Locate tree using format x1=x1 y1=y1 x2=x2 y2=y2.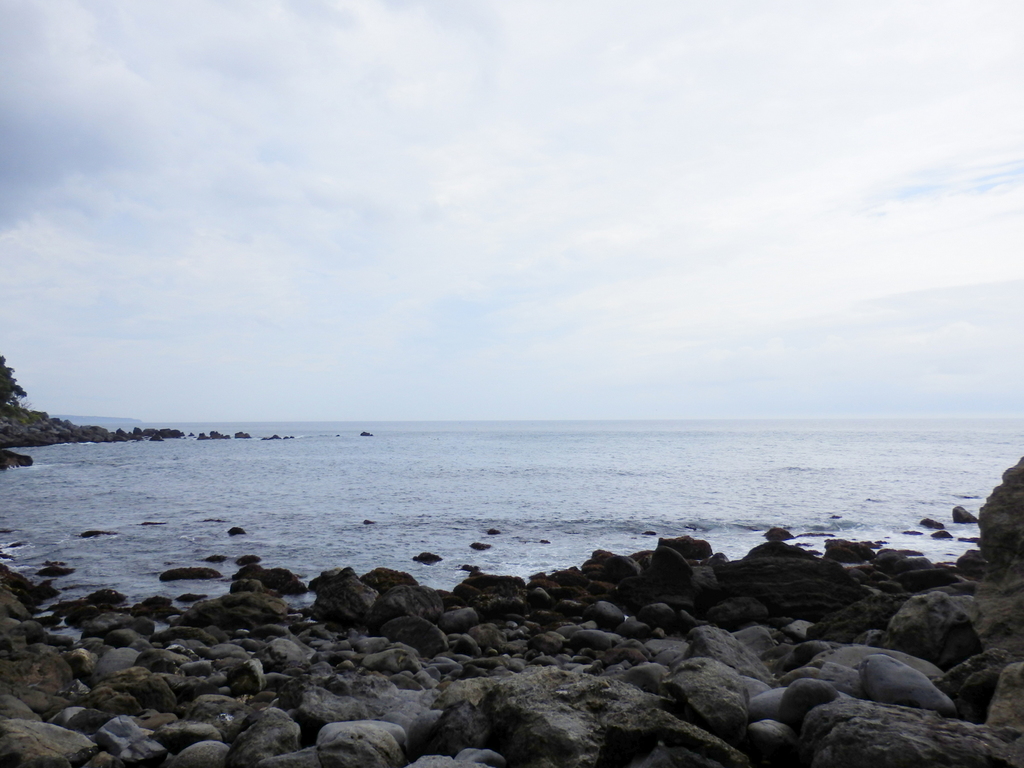
x1=0 y1=341 x2=25 y2=431.
